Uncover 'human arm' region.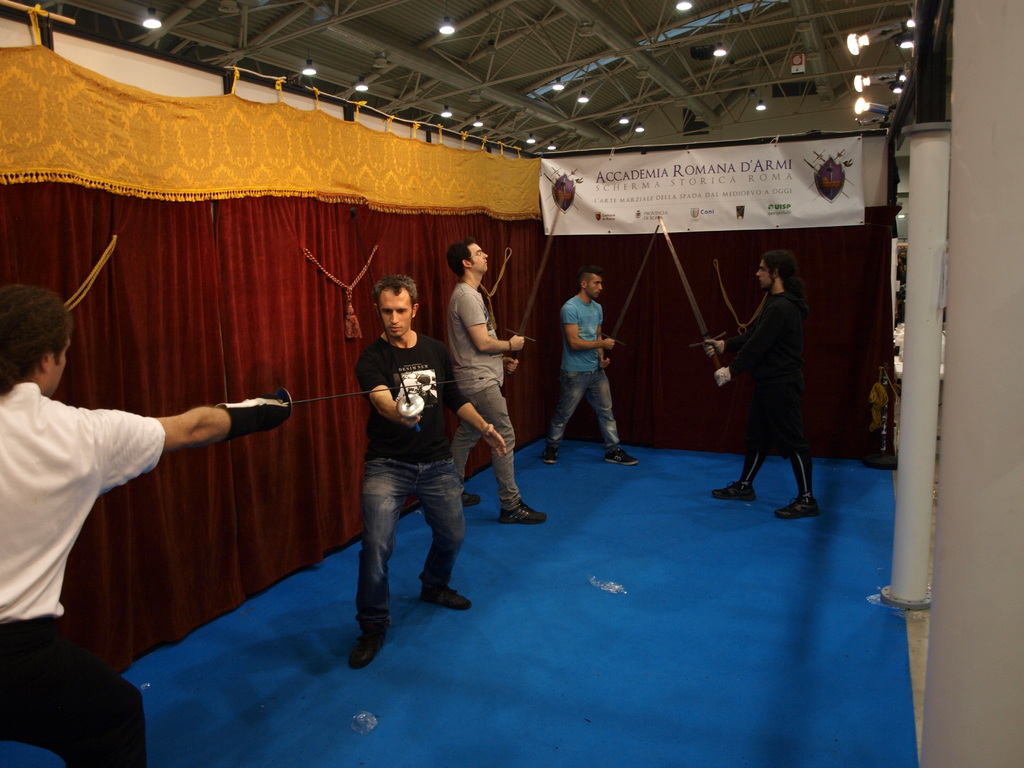
Uncovered: (x1=356, y1=344, x2=423, y2=438).
